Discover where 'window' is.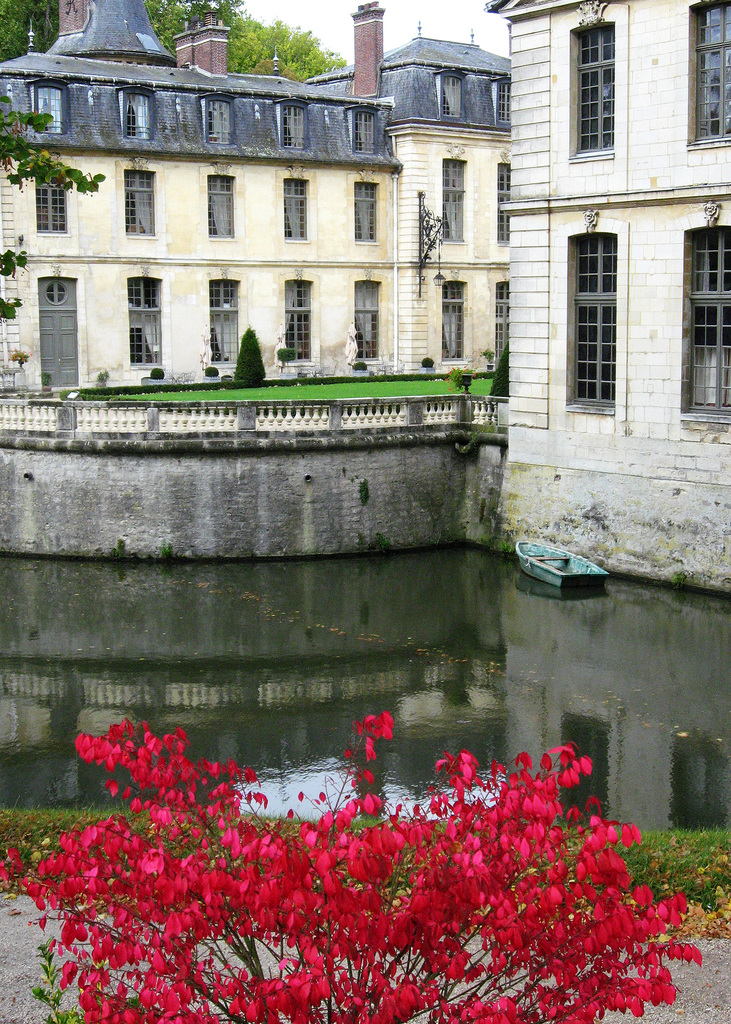
Discovered at crop(489, 77, 510, 121).
